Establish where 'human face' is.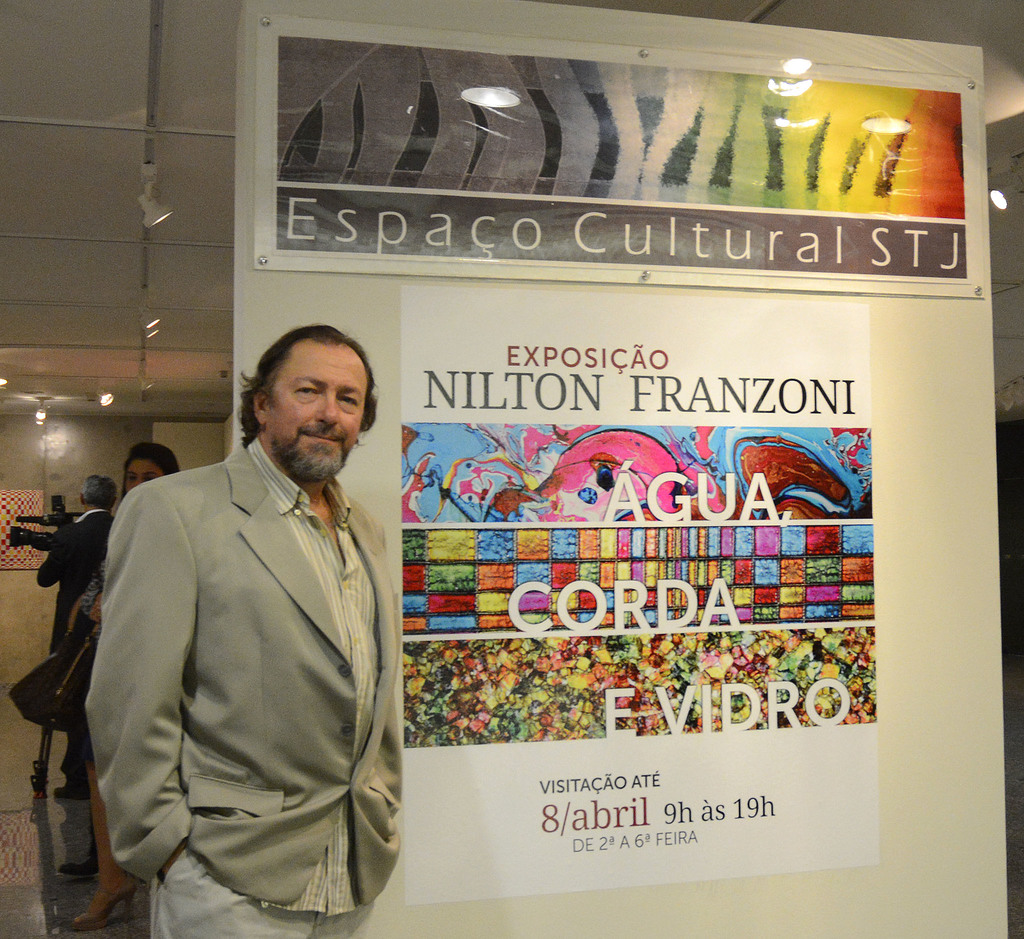
Established at (124,461,159,490).
